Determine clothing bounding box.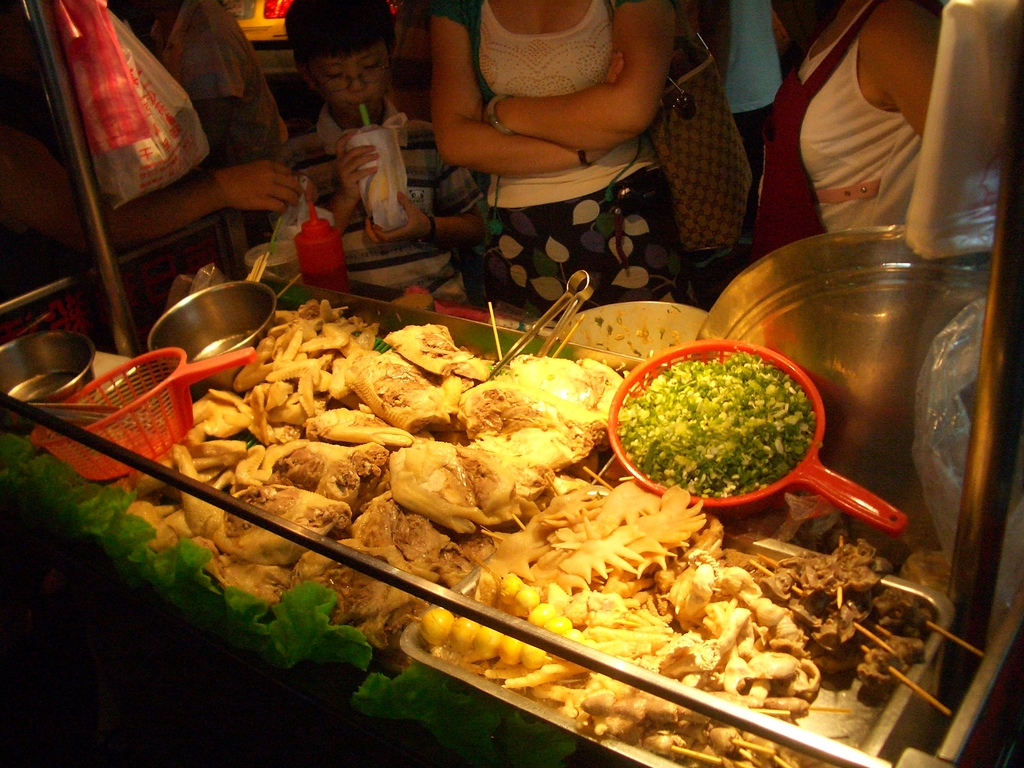
Determined: select_region(144, 0, 283, 169).
